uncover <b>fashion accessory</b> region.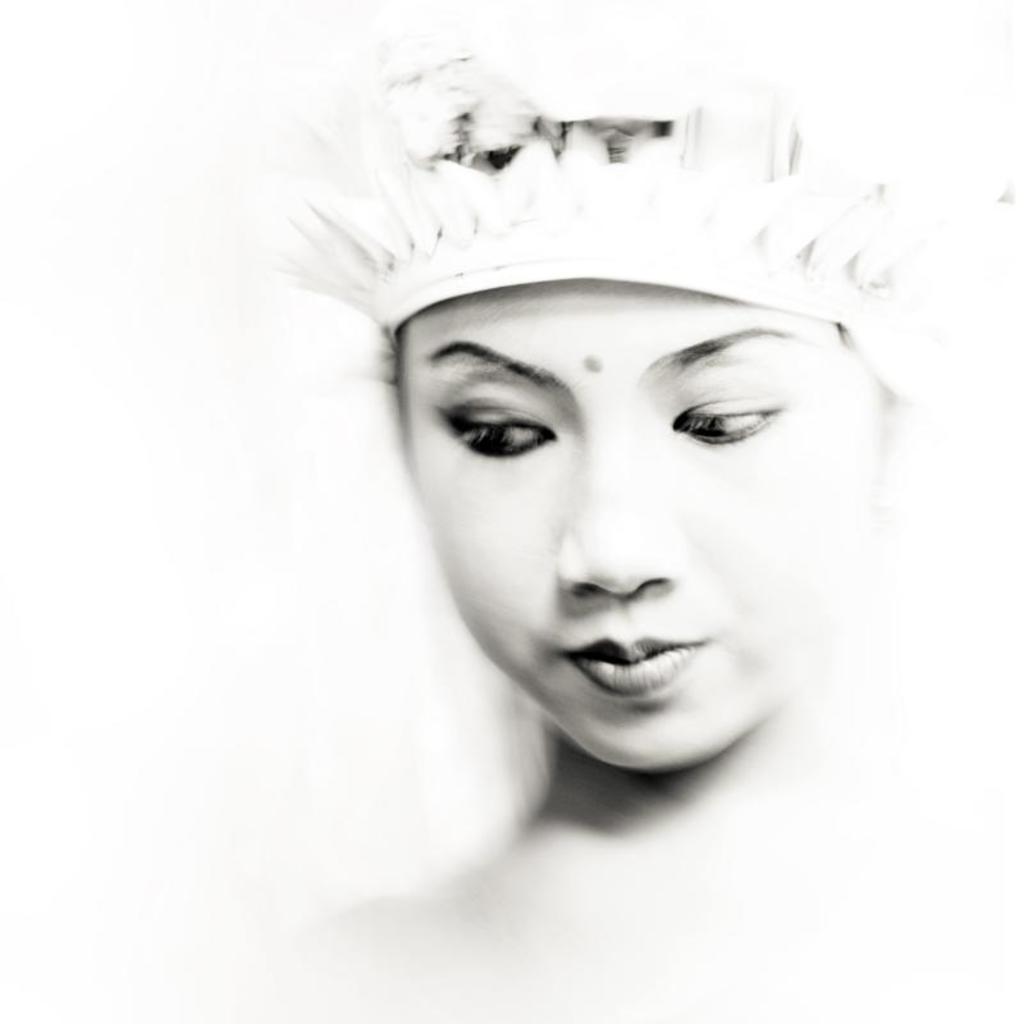
Uncovered: l=259, t=15, r=959, b=335.
